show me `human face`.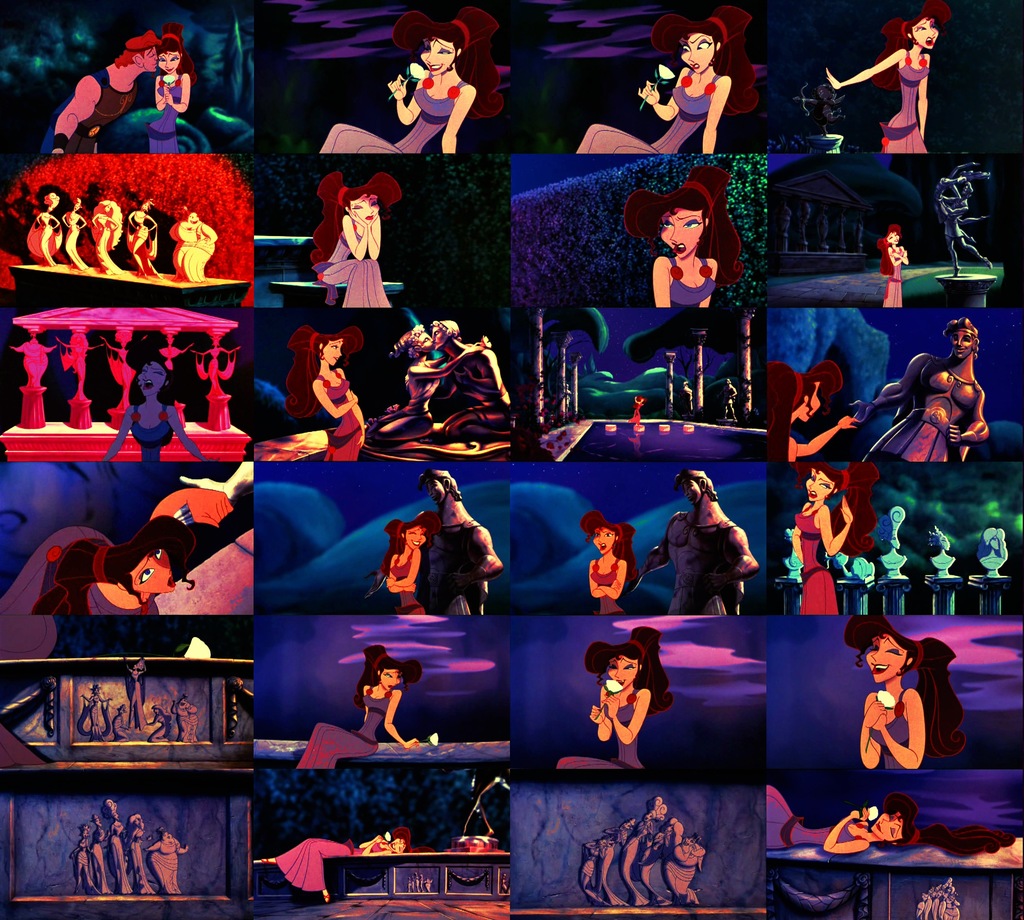
`human face` is here: [left=807, top=466, right=835, bottom=503].
